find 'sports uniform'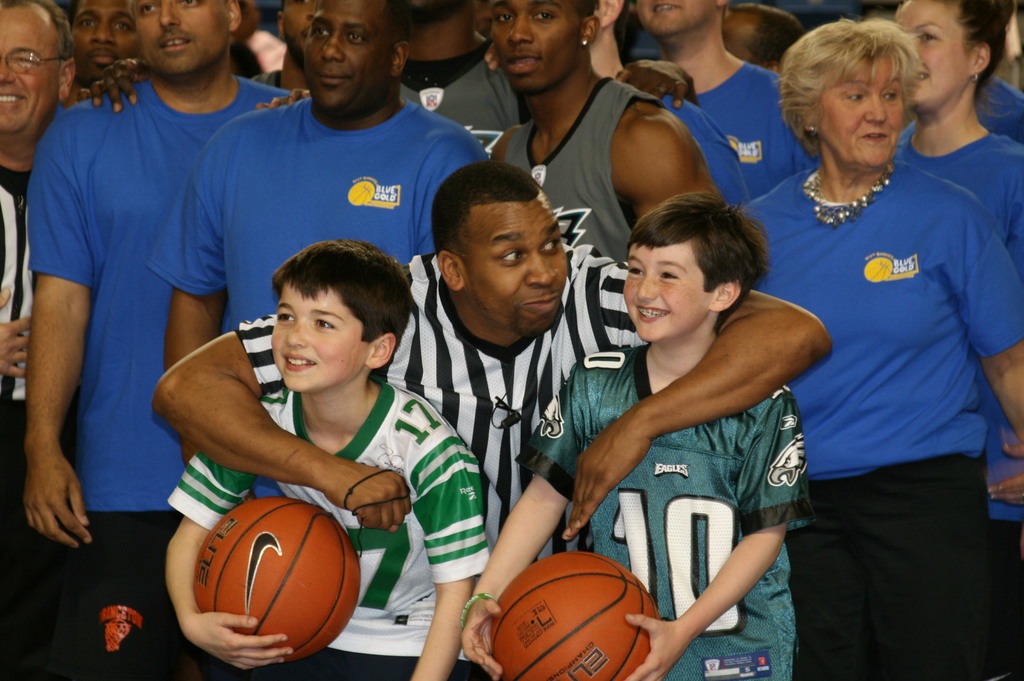
detection(517, 334, 820, 680)
